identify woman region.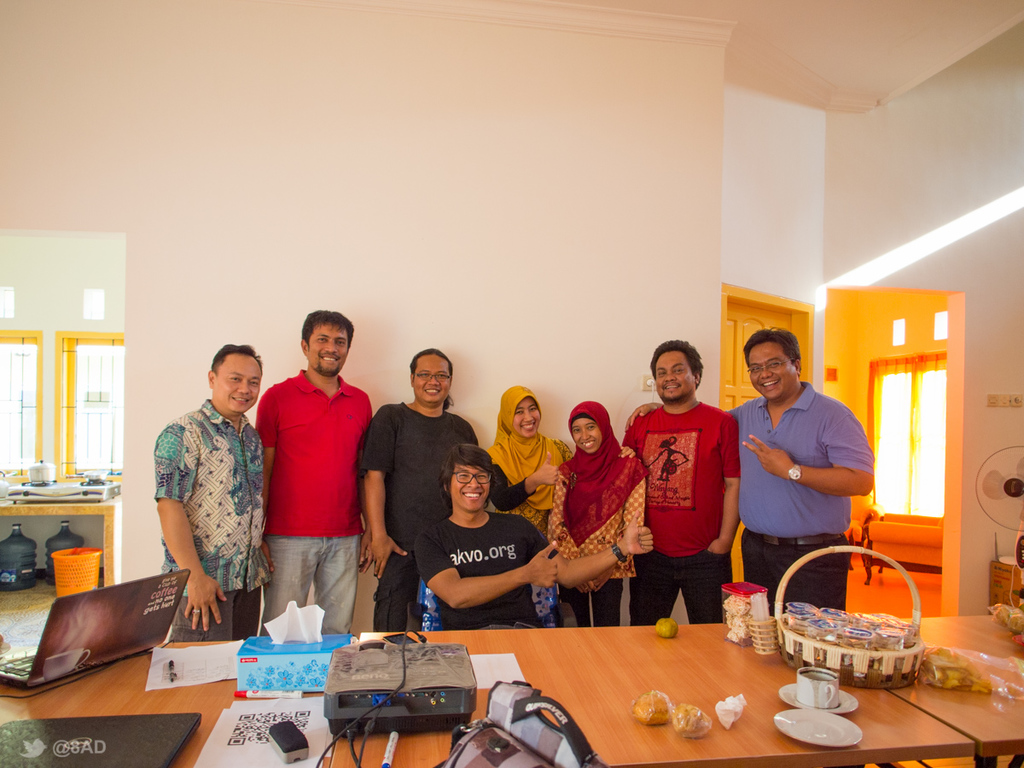
Region: (545, 399, 649, 627).
